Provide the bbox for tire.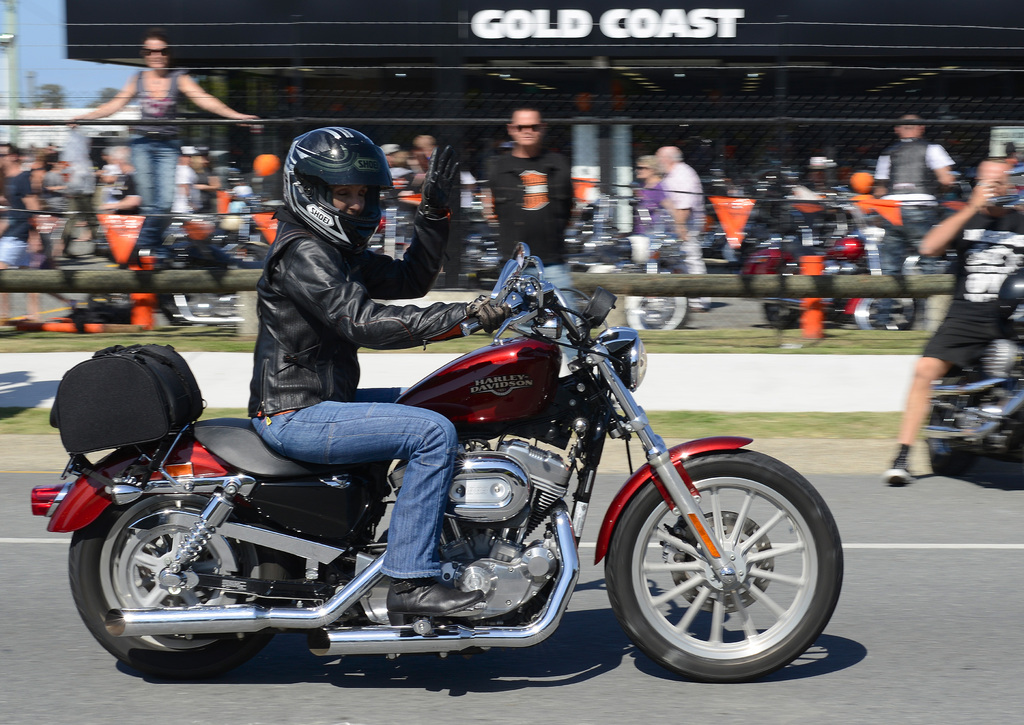
select_region(65, 430, 297, 675).
